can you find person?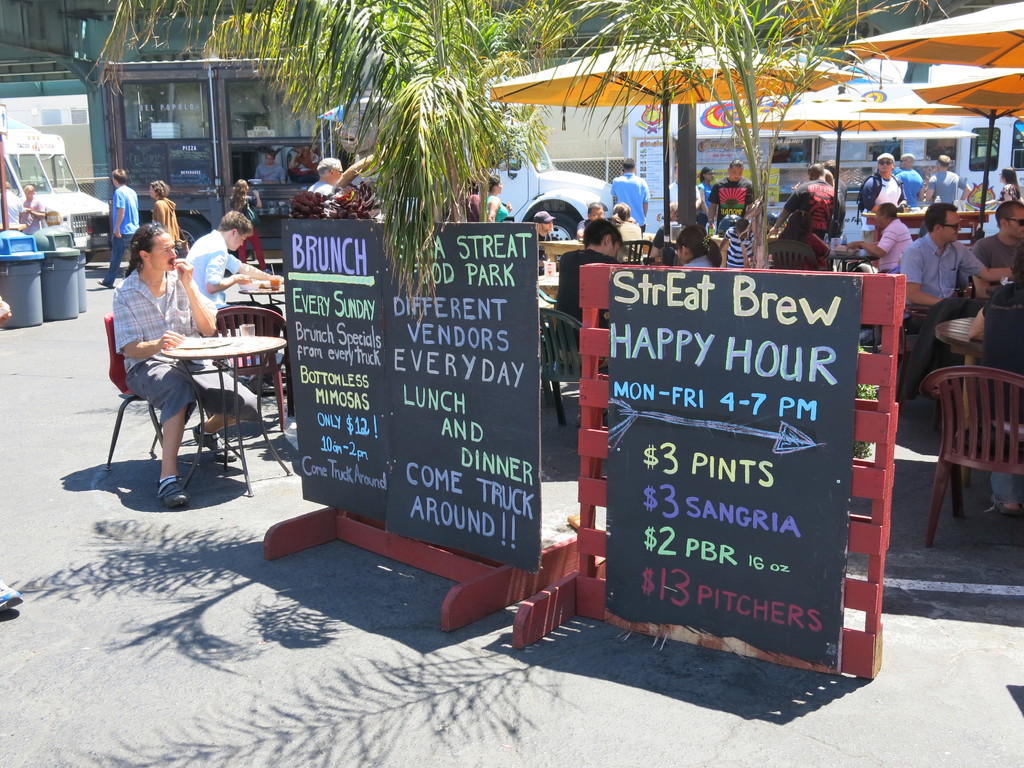
Yes, bounding box: bbox=(573, 202, 608, 240).
